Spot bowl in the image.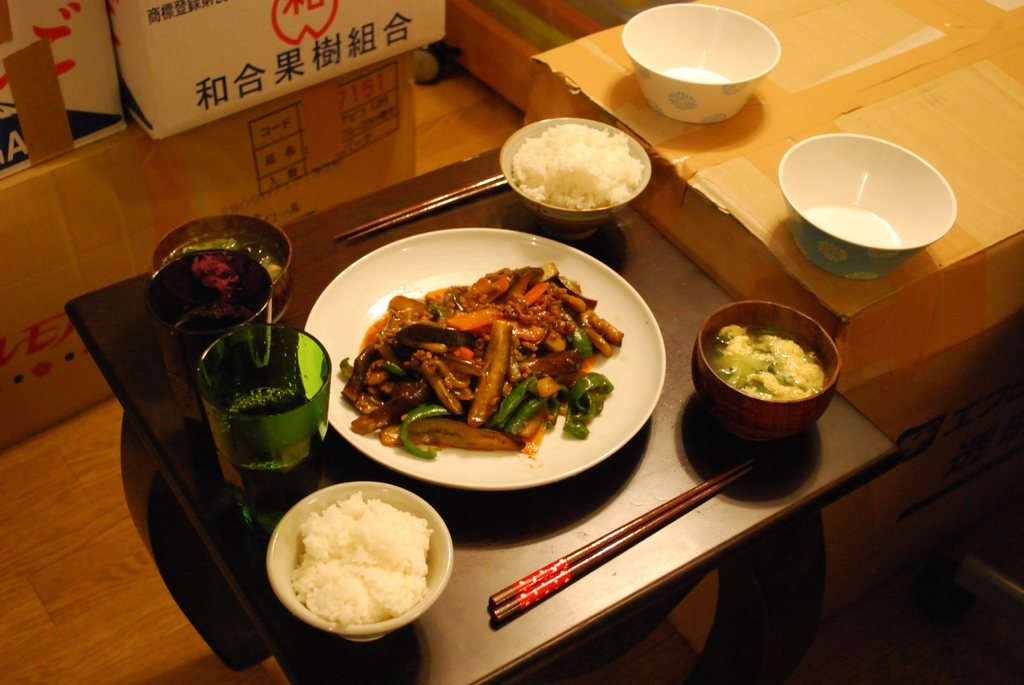
bowl found at bbox(497, 114, 647, 239).
